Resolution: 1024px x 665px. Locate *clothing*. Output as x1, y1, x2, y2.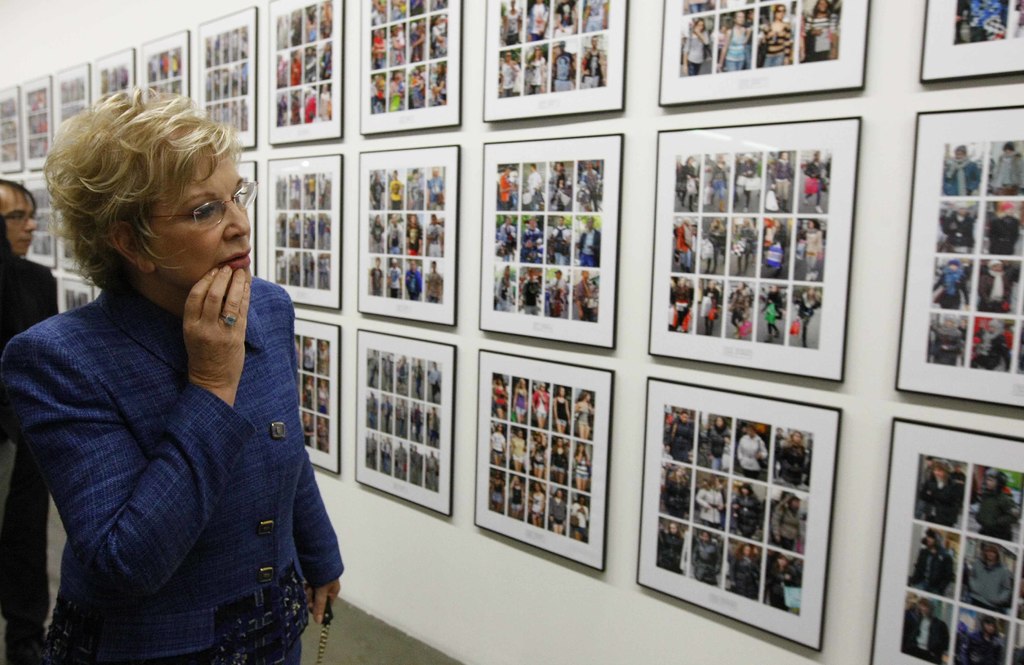
773, 229, 785, 267.
